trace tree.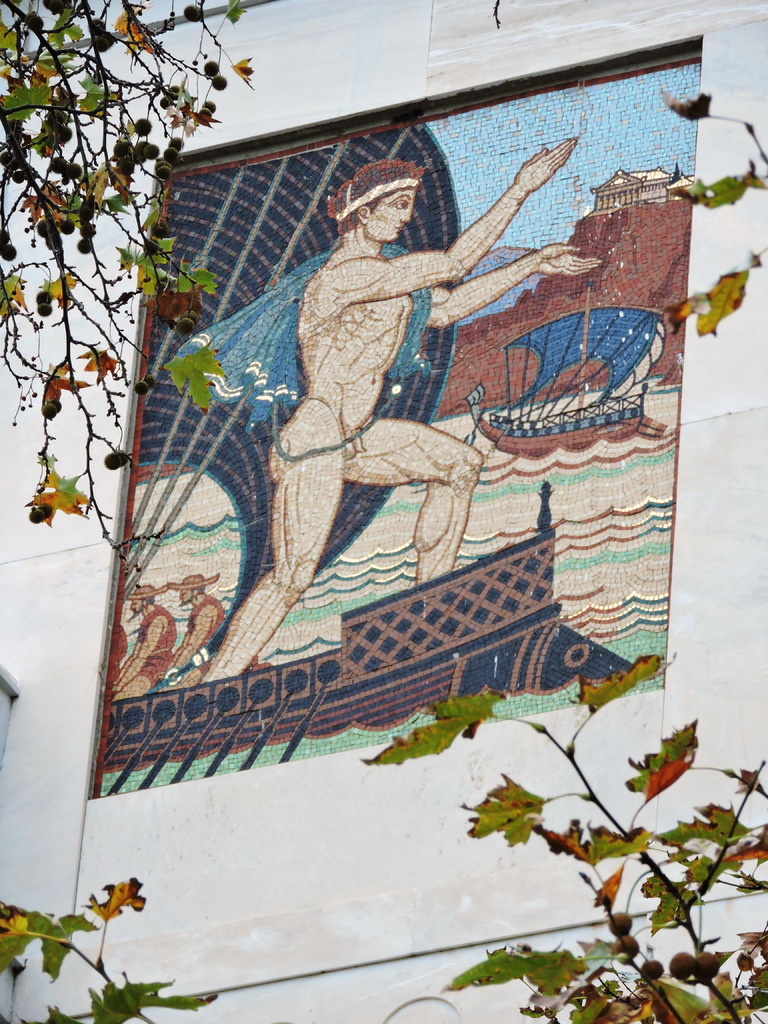
Traced to bbox=[636, 82, 767, 335].
